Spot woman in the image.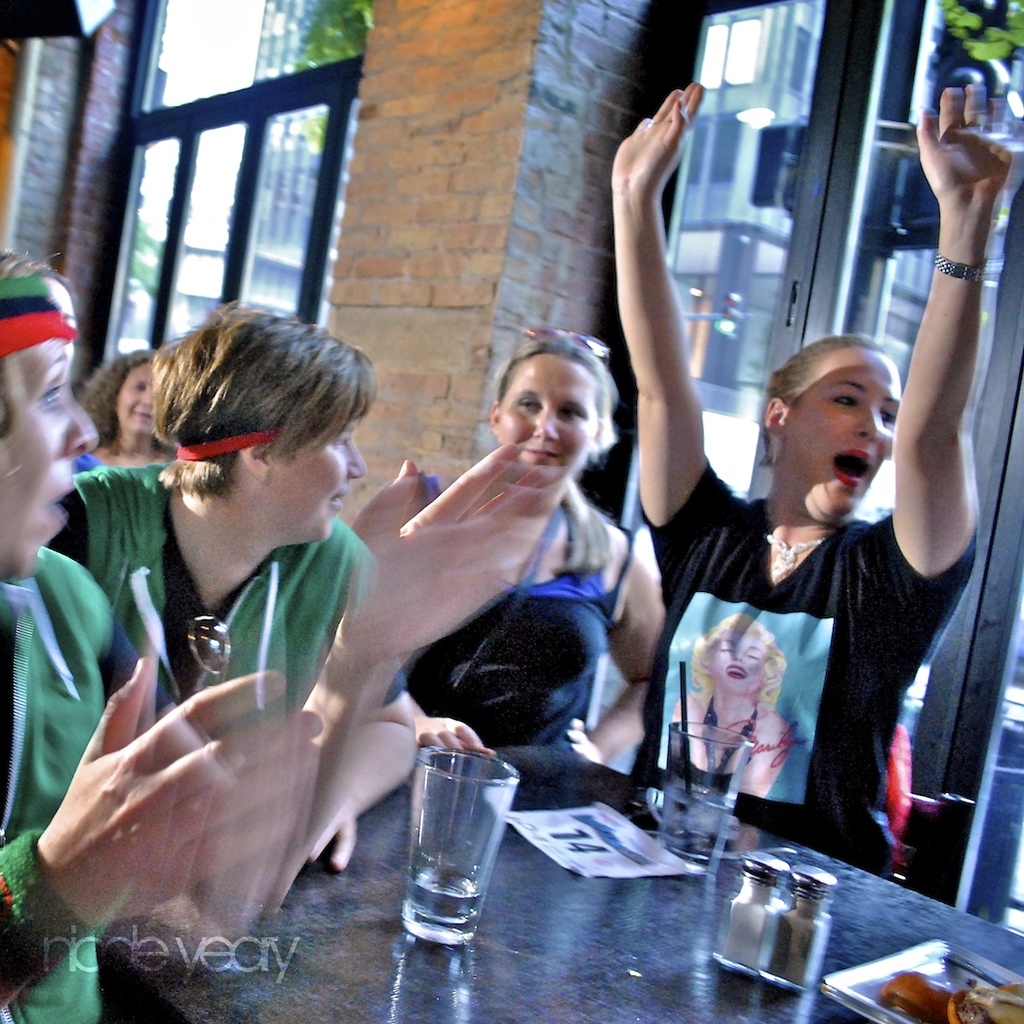
woman found at <bbox>377, 321, 673, 768</bbox>.
